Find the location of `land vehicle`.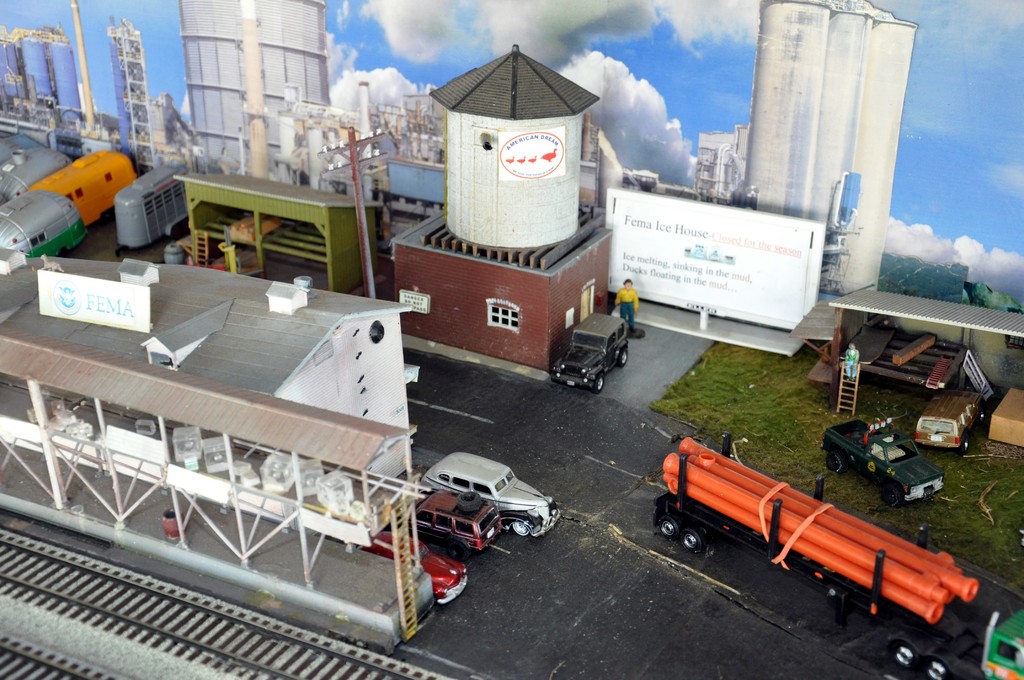
Location: rect(916, 390, 980, 453).
